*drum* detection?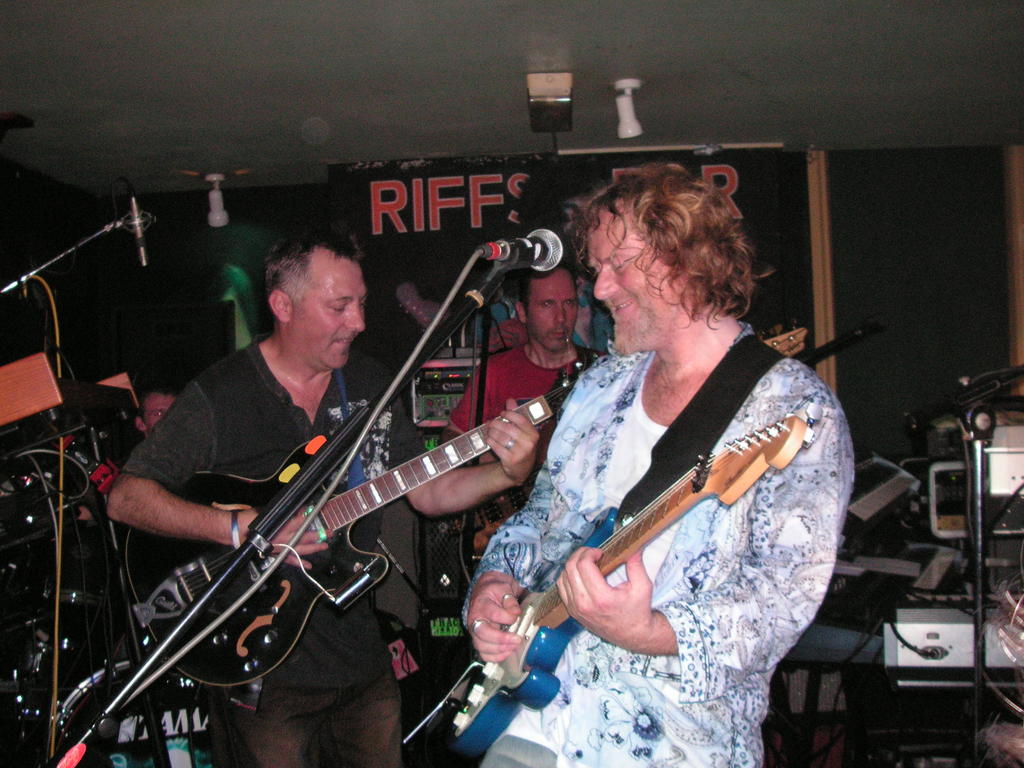
bbox(53, 662, 212, 767)
